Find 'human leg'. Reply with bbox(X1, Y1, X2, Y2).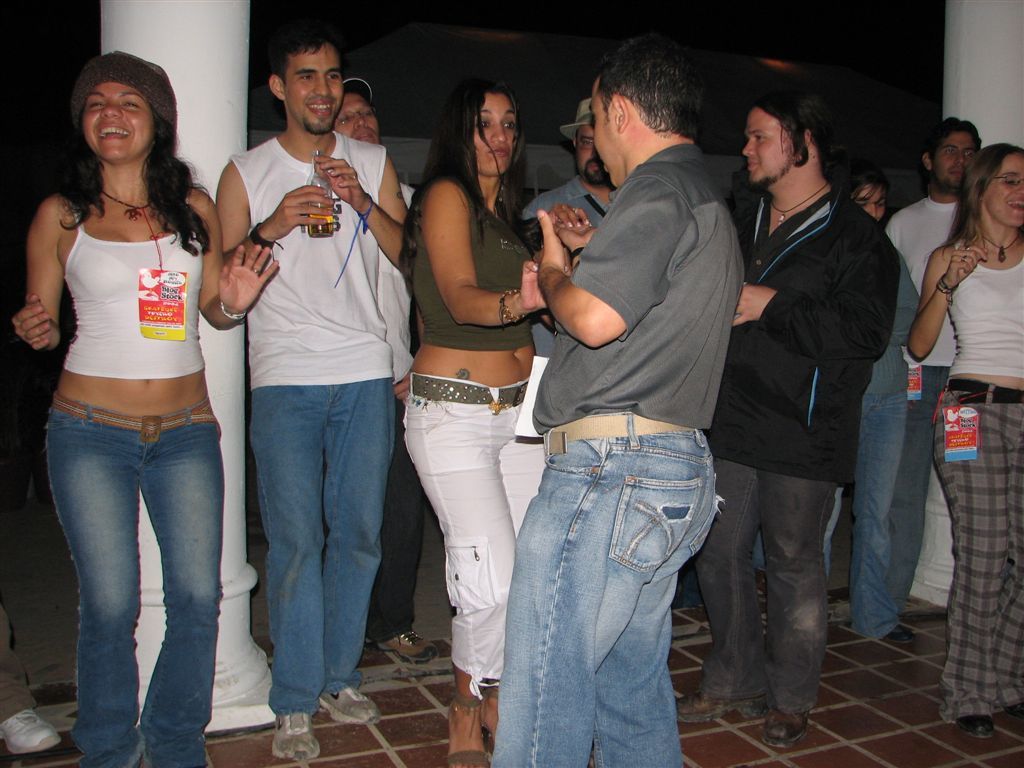
bbox(855, 391, 916, 637).
